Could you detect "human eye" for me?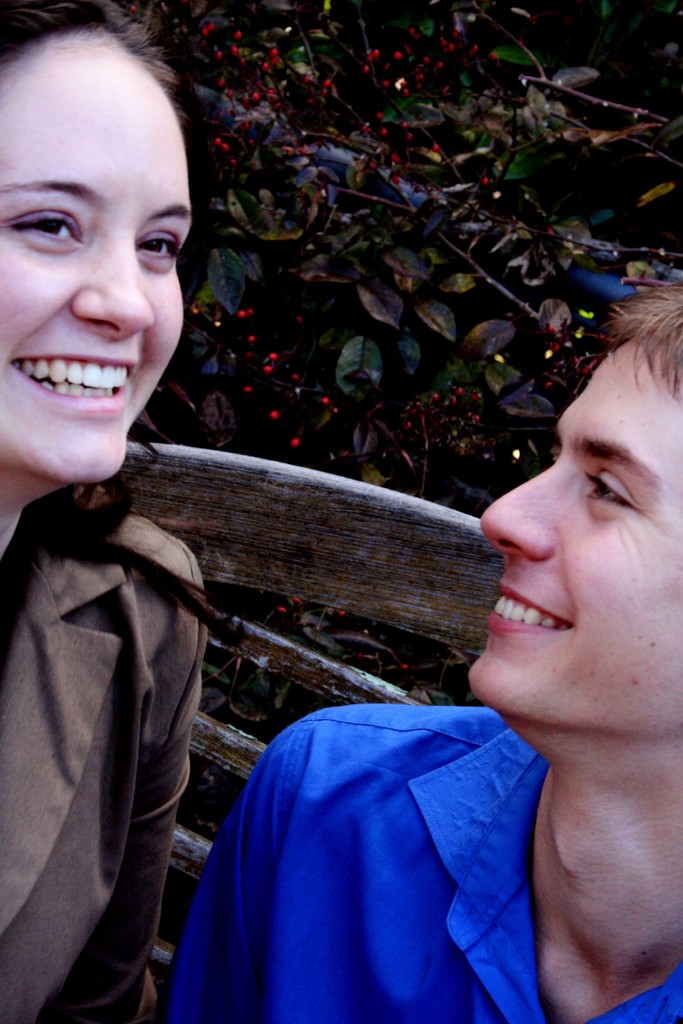
Detection result: [9, 186, 78, 252].
